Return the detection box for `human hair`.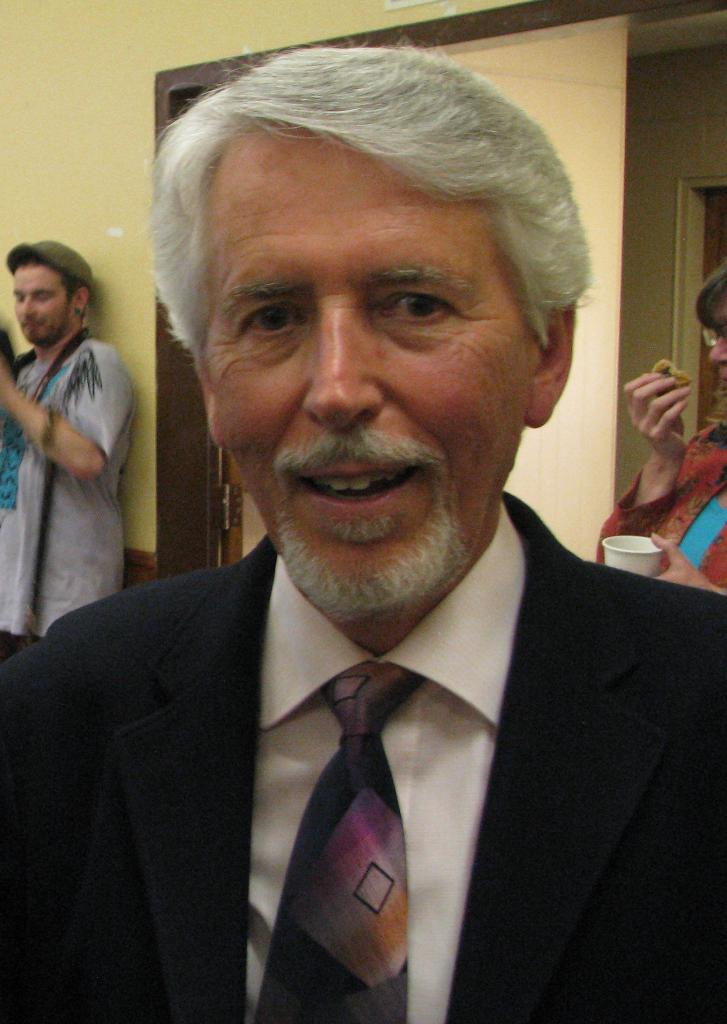
bbox=[117, 34, 579, 399].
